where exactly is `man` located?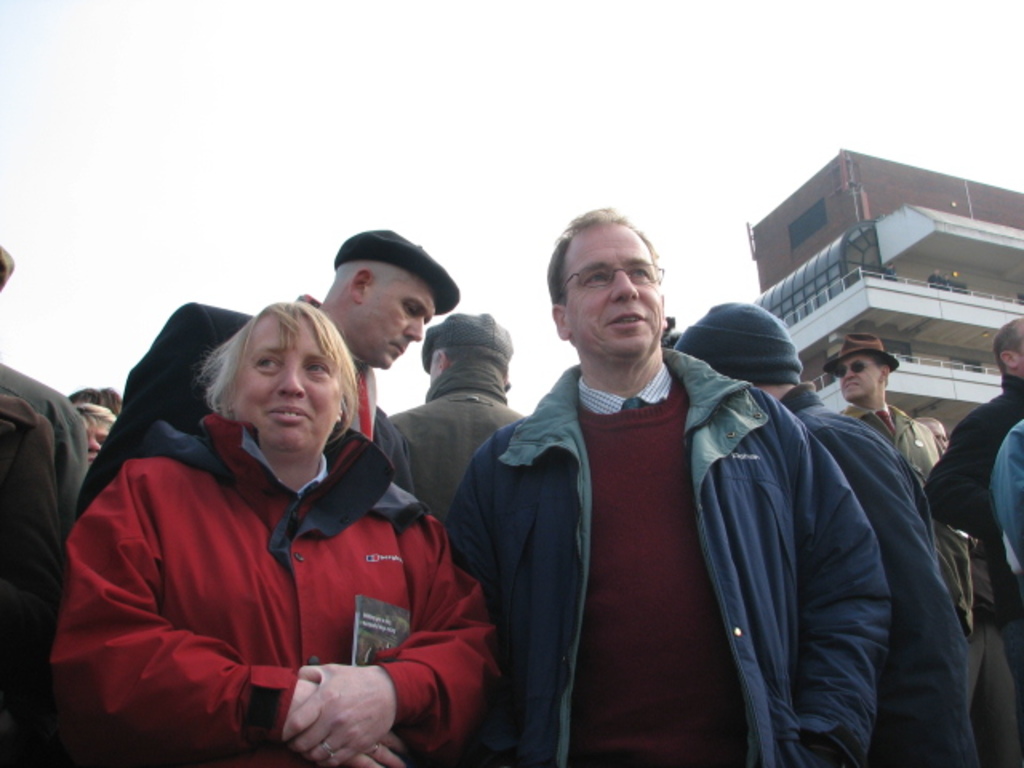
Its bounding box is (675,301,981,766).
